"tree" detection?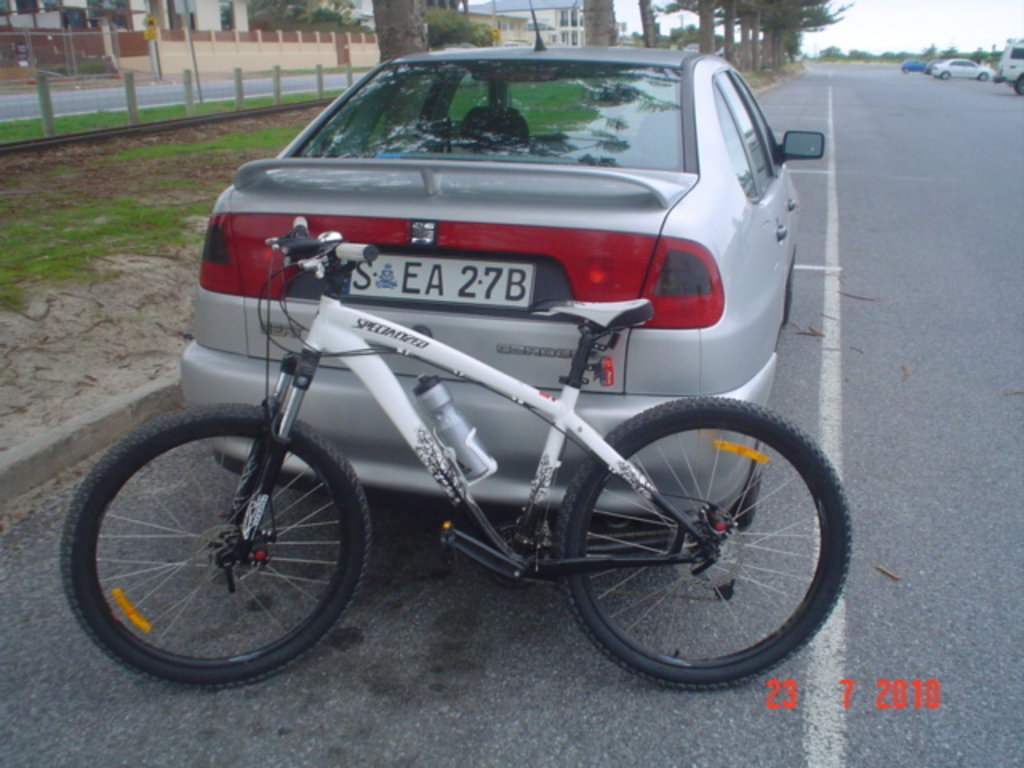
box(728, 0, 766, 77)
